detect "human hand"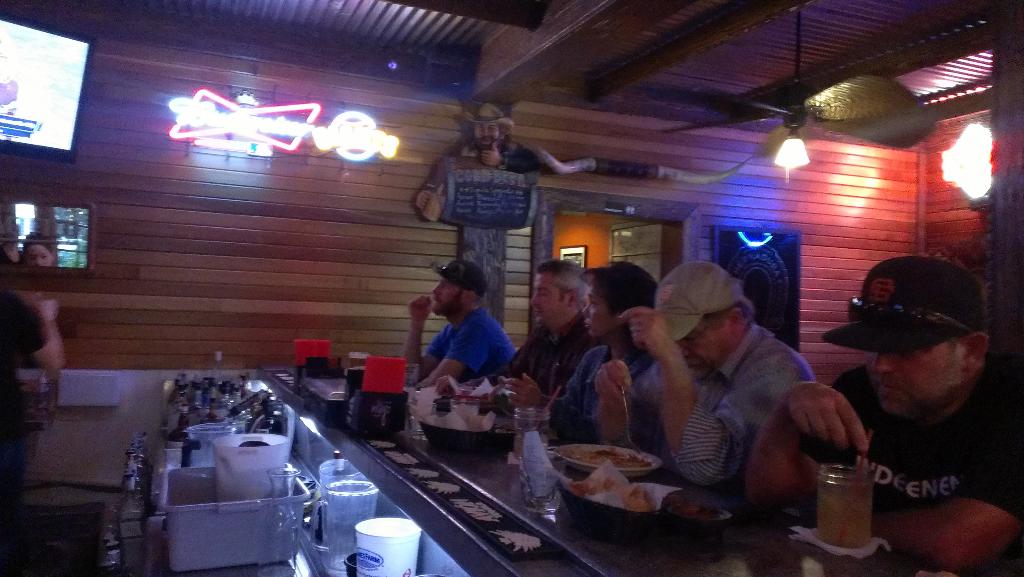
crop(618, 305, 678, 362)
